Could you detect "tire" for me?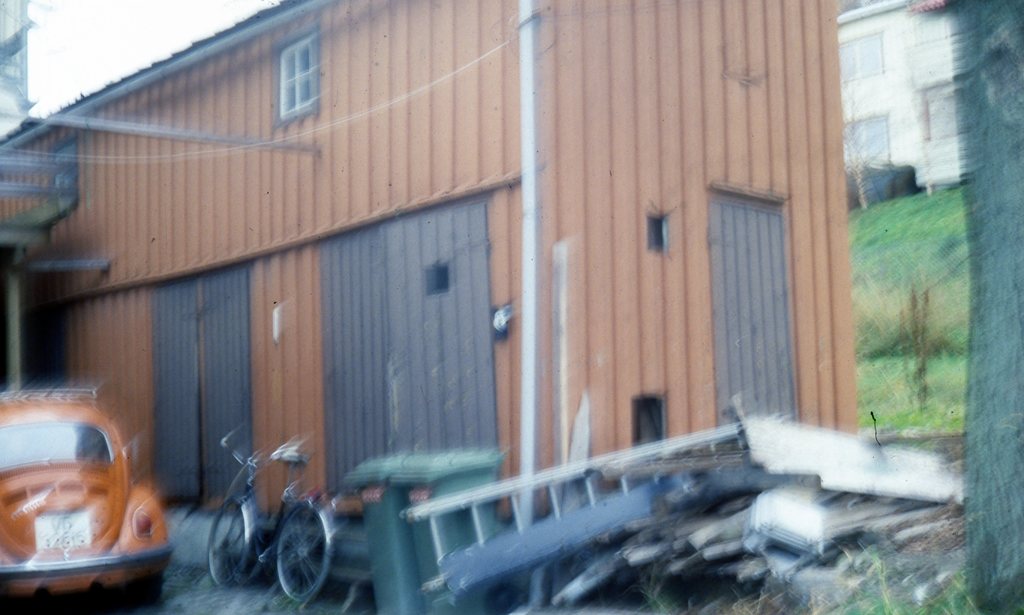
Detection result: (202,493,262,586).
